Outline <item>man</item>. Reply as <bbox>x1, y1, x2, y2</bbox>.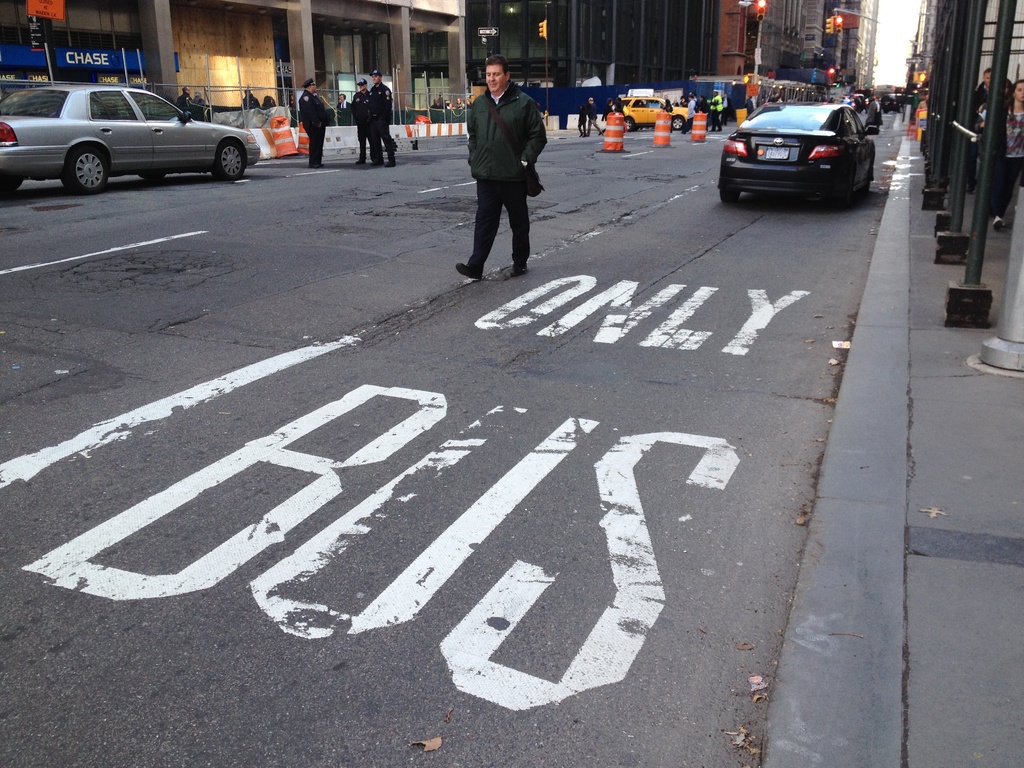
<bbox>367, 70, 397, 169</bbox>.
